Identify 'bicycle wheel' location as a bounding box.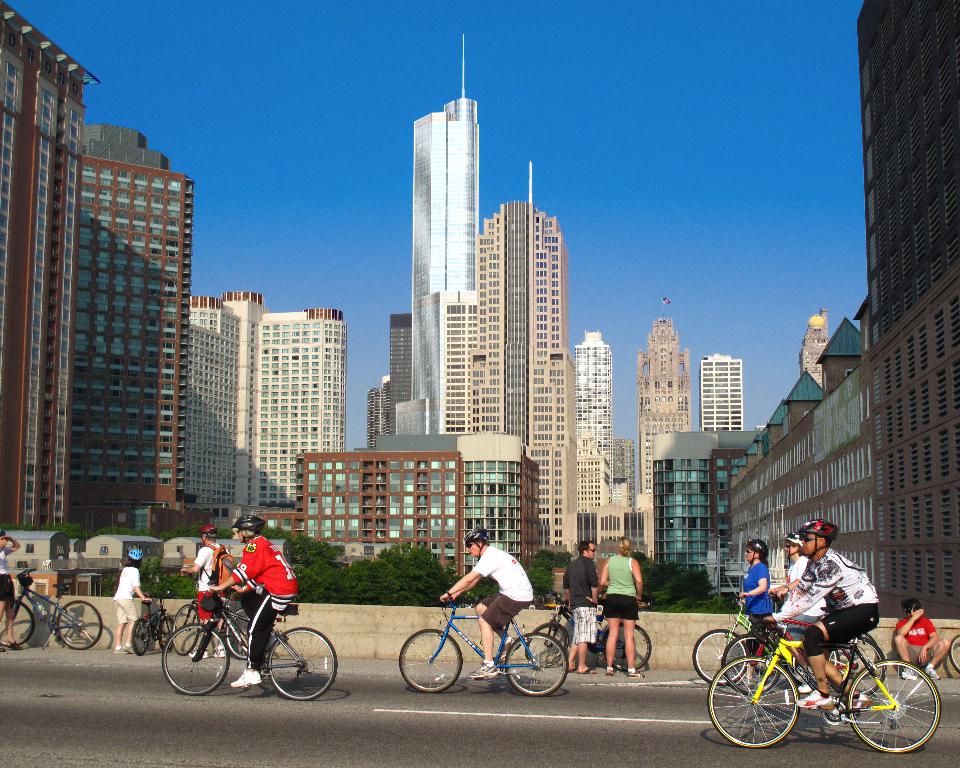
locate(172, 602, 202, 655).
